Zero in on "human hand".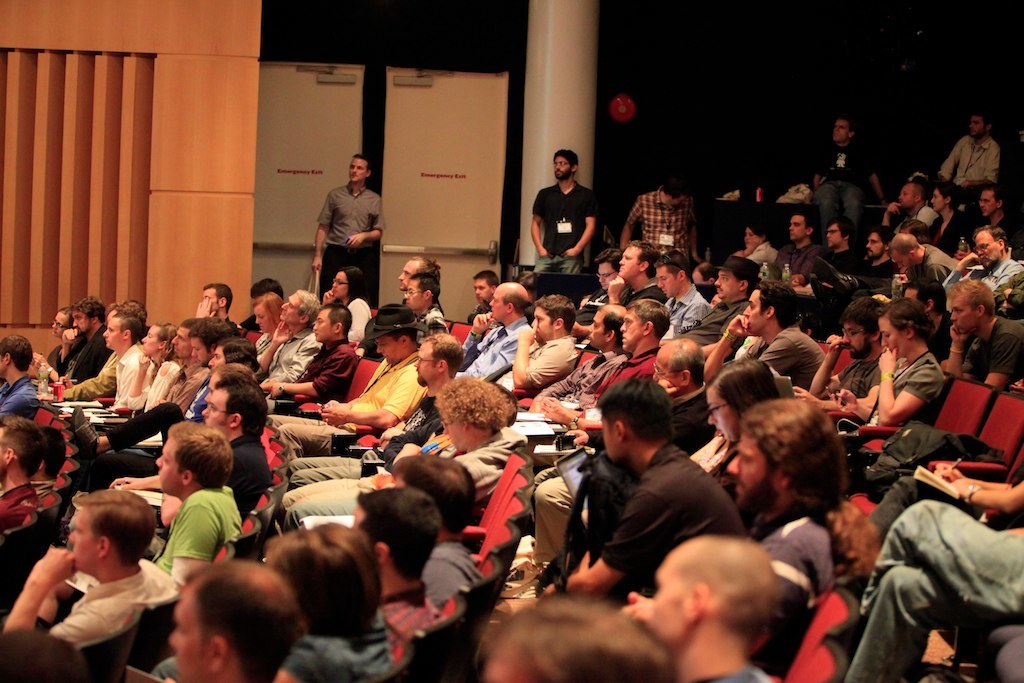
Zeroed in: box=[834, 388, 856, 412].
